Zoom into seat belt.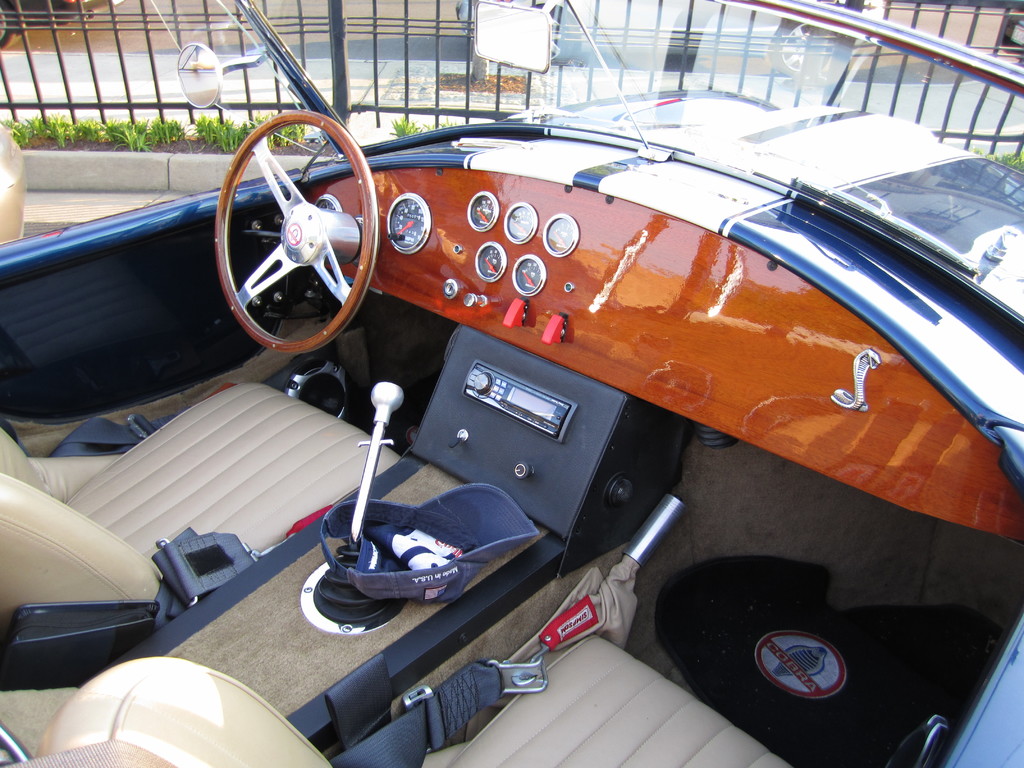
Zoom target: 324:659:546:767.
